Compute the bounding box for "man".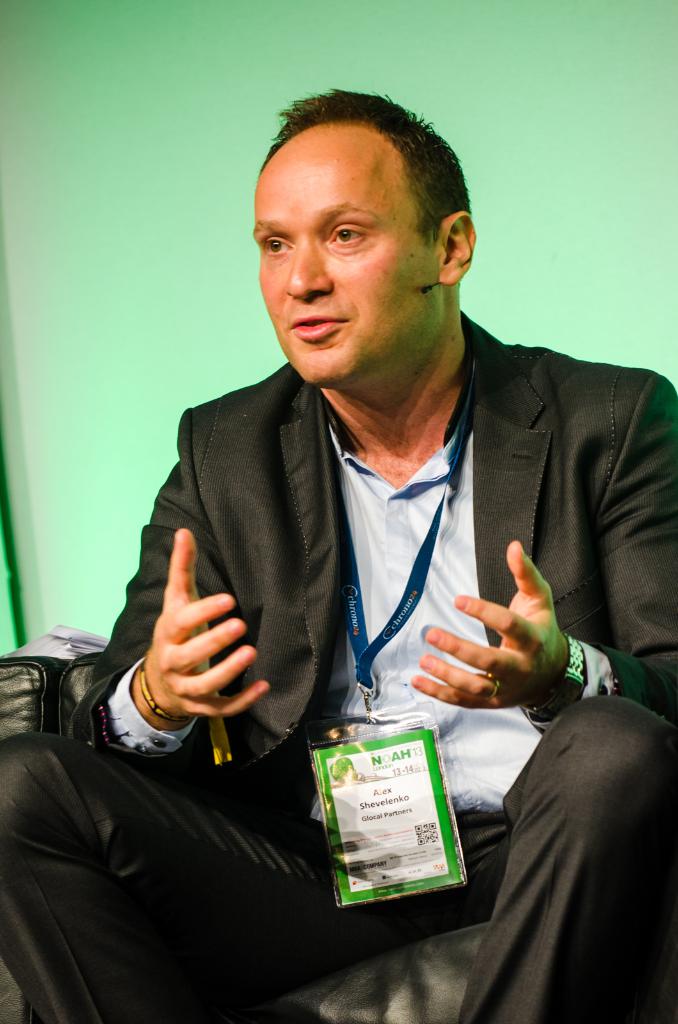
Rect(93, 104, 651, 993).
